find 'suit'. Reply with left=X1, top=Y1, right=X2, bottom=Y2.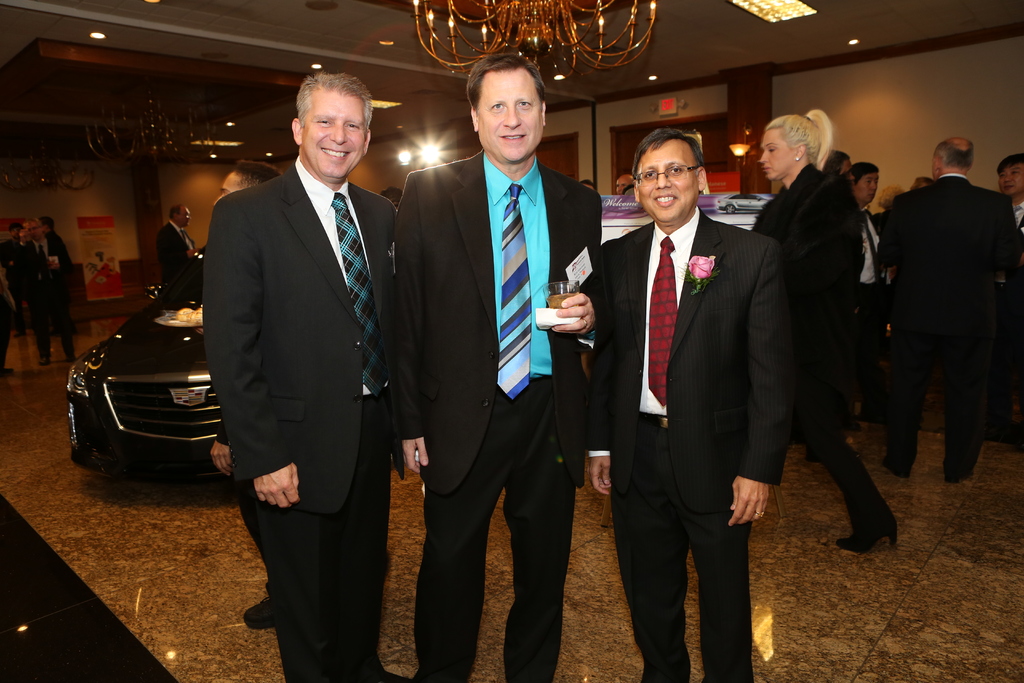
left=755, top=165, right=862, bottom=533.
